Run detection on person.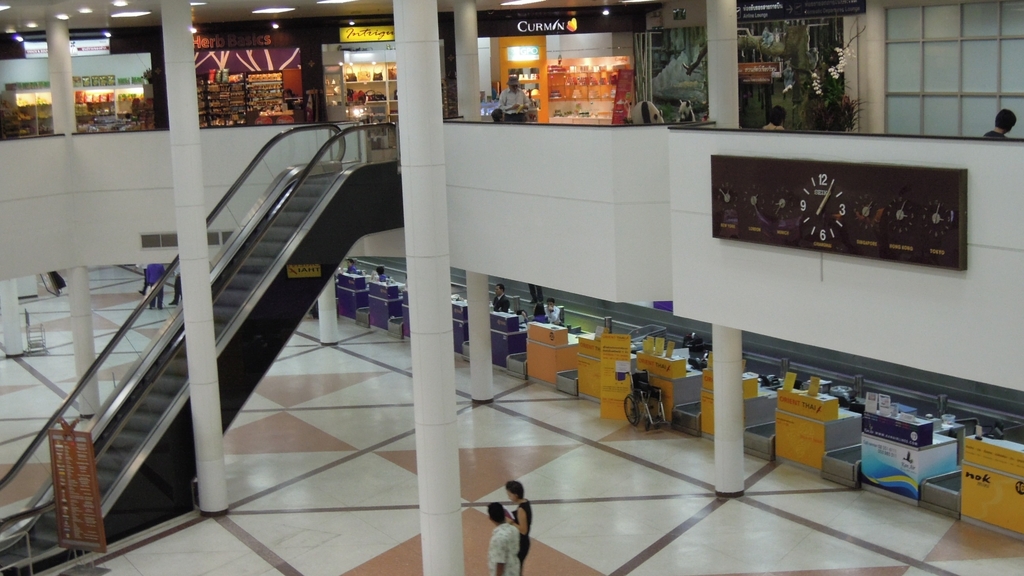
Result: [170,263,183,305].
